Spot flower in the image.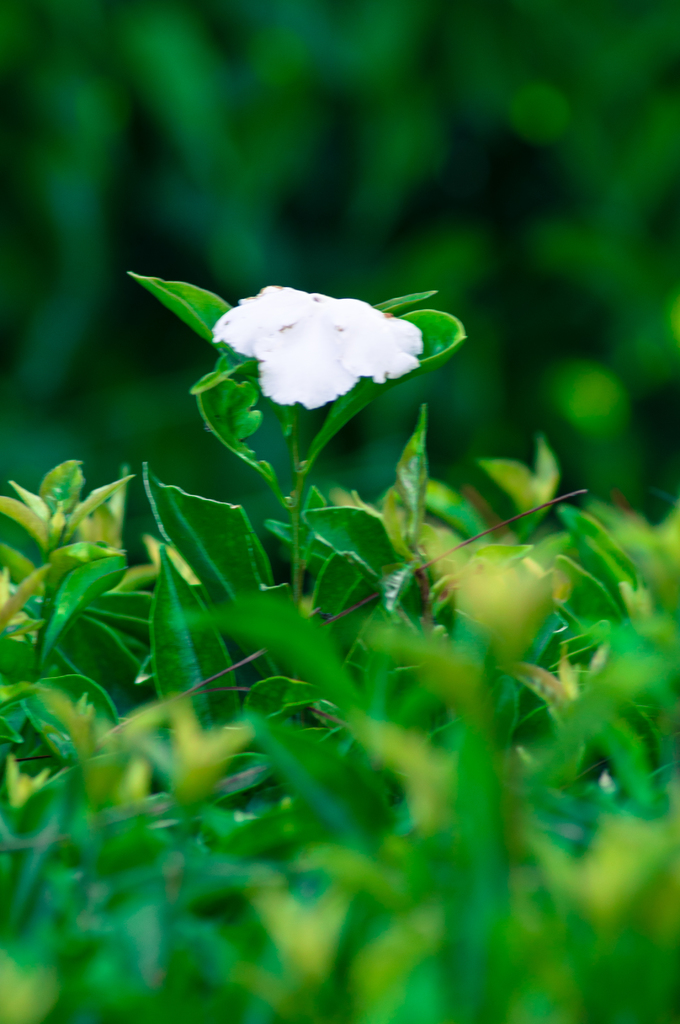
flower found at {"x1": 182, "y1": 263, "x2": 459, "y2": 415}.
